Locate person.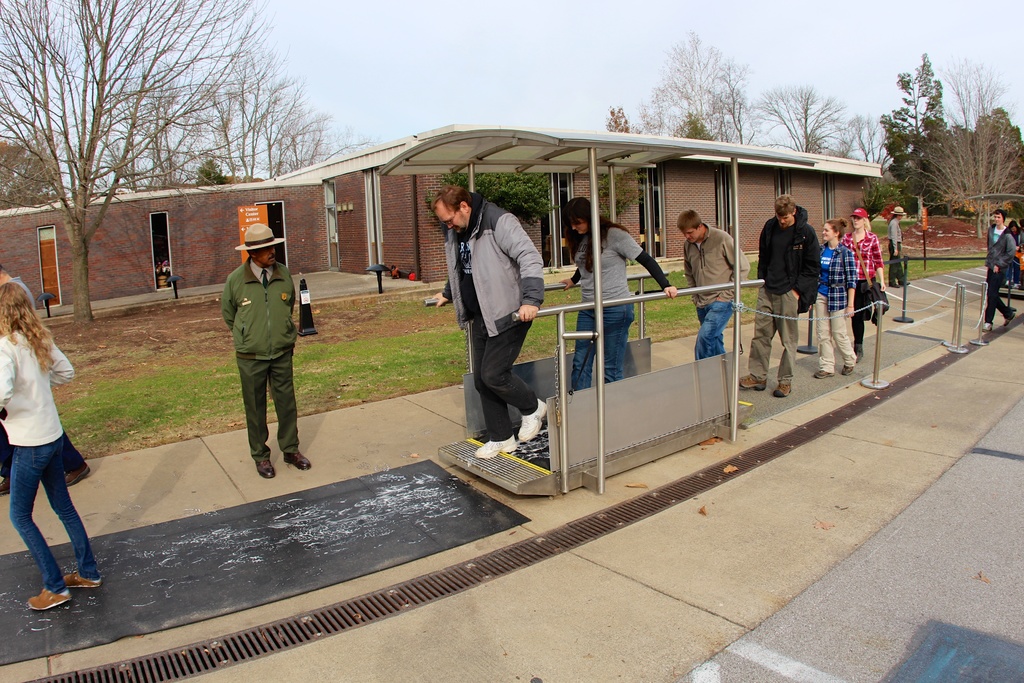
Bounding box: [885,206,915,286].
